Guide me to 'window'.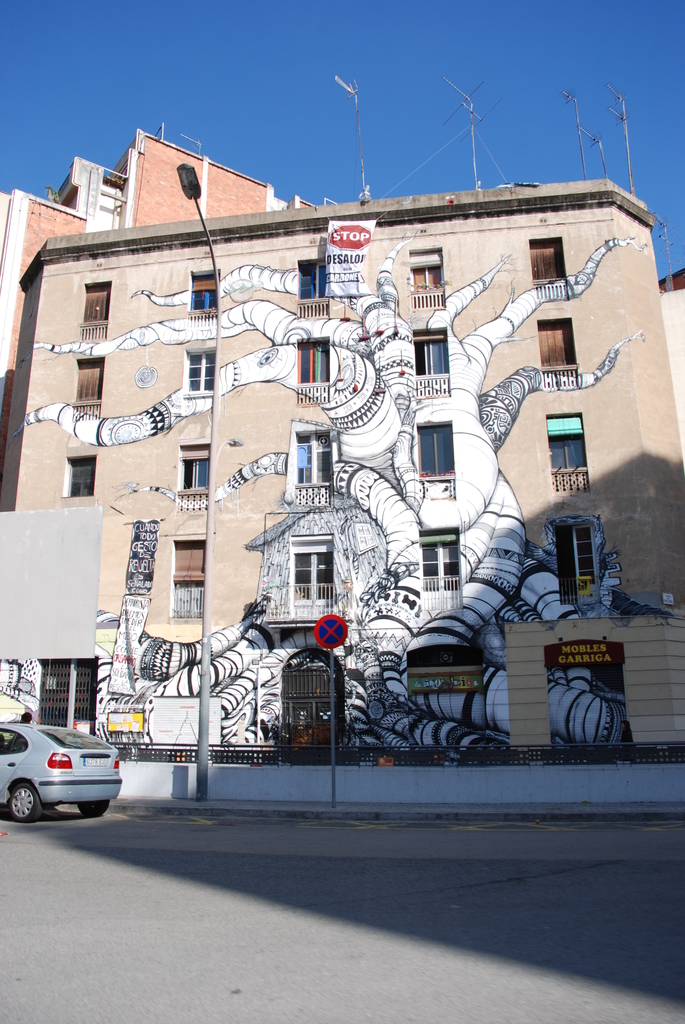
Guidance: [297, 262, 332, 302].
